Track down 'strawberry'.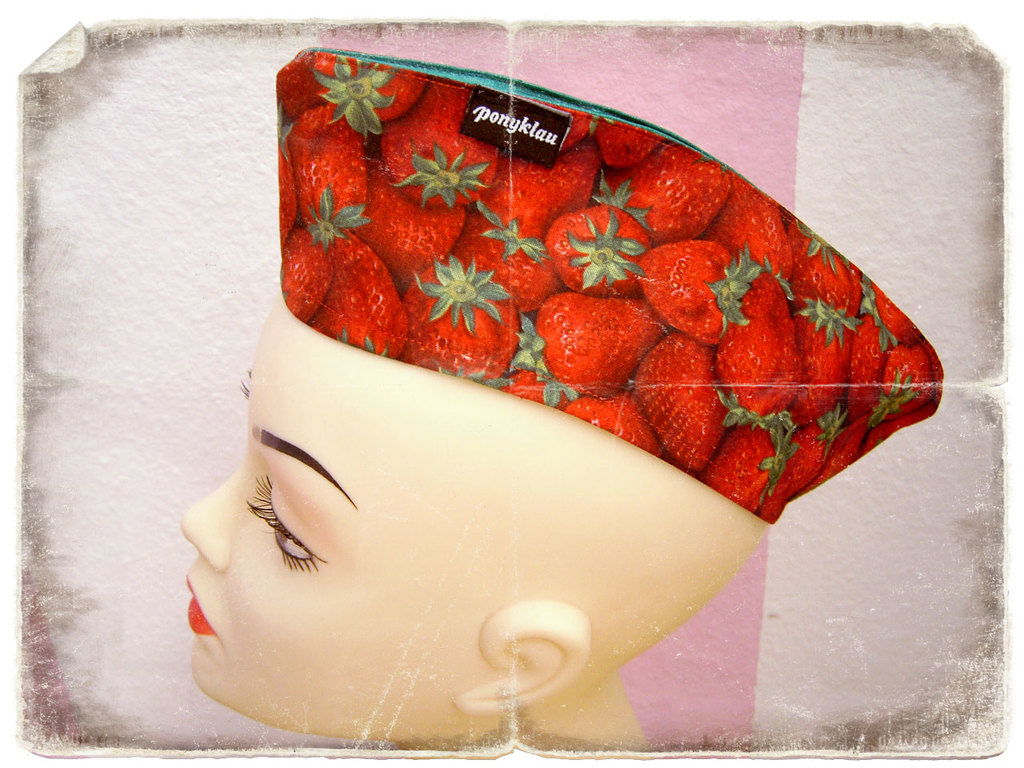
Tracked to region(277, 45, 330, 127).
